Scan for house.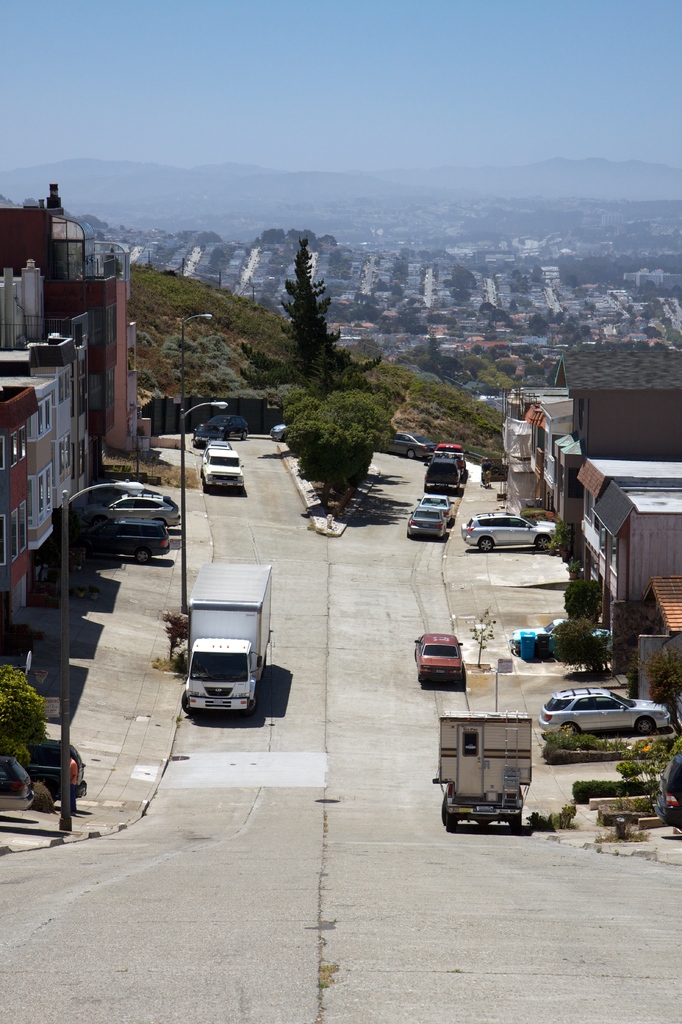
Scan result: x1=0, y1=373, x2=35, y2=618.
